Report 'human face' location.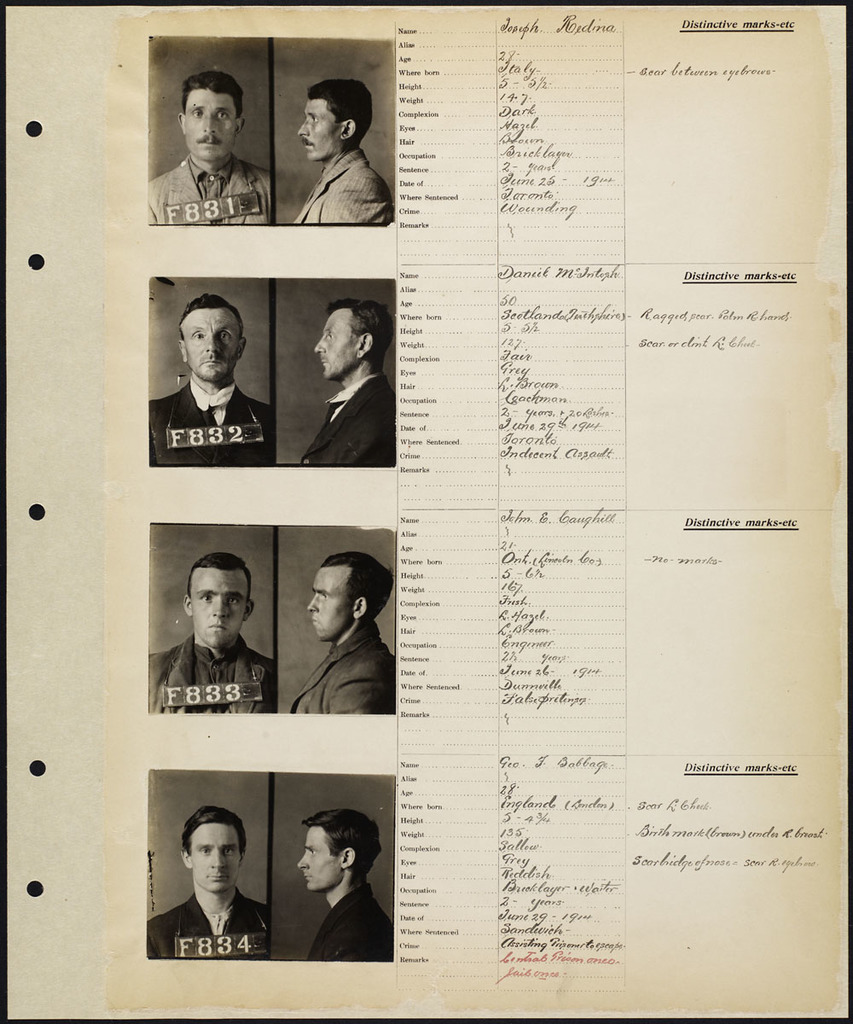
Report: <bbox>311, 314, 357, 384</bbox>.
